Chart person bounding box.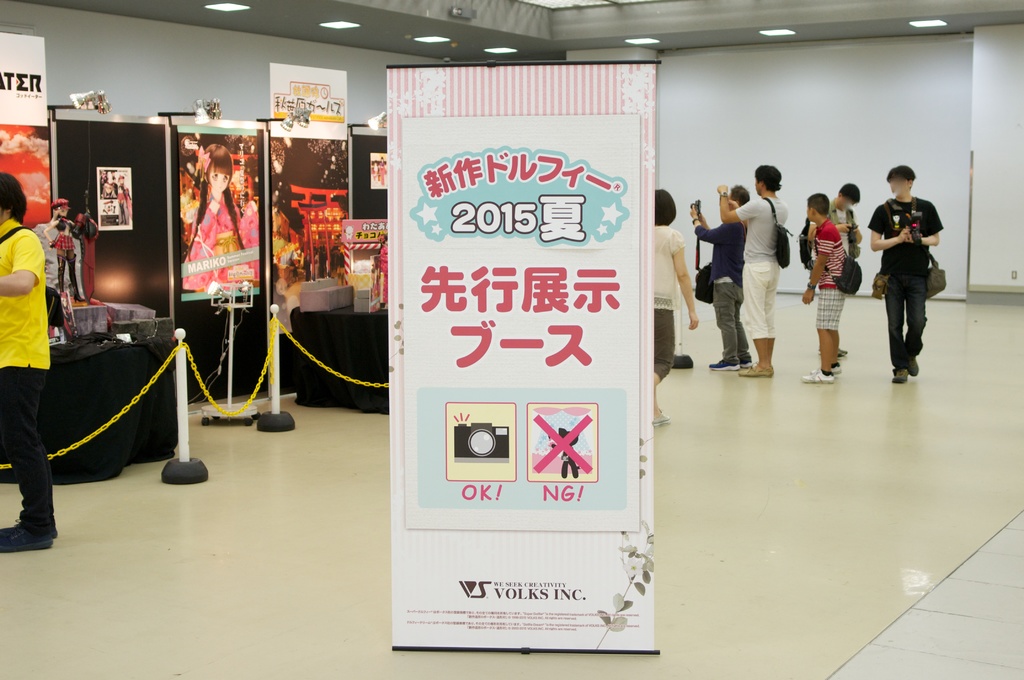
Charted: Rect(879, 156, 956, 371).
